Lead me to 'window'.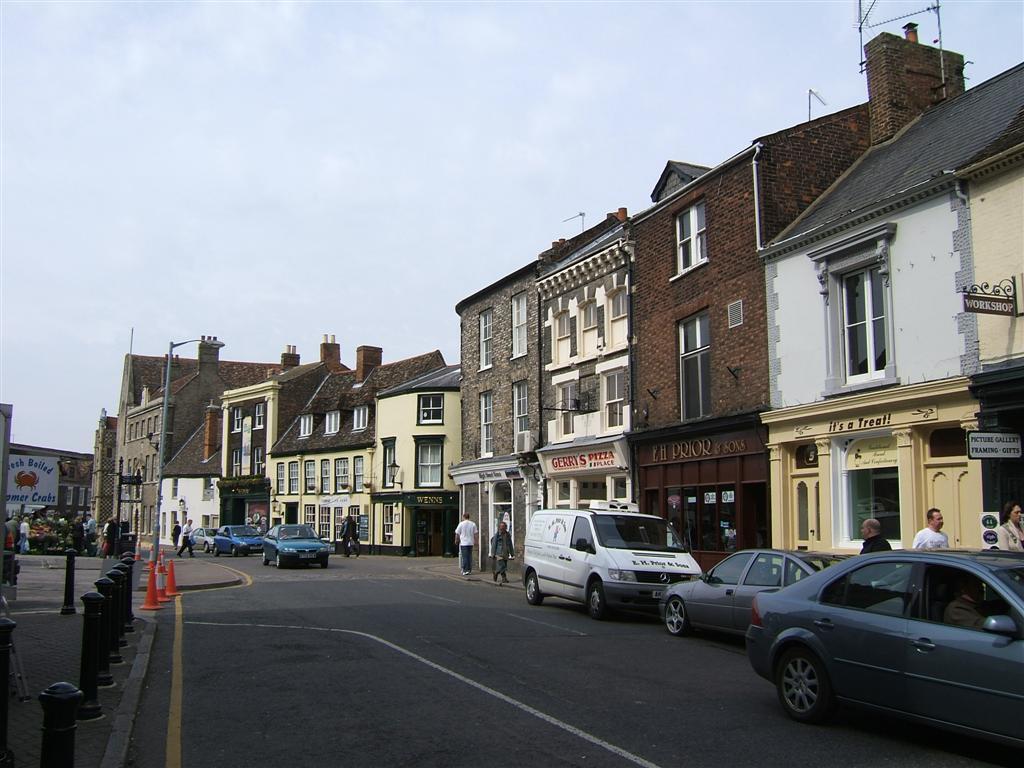
Lead to 173,512,175,531.
